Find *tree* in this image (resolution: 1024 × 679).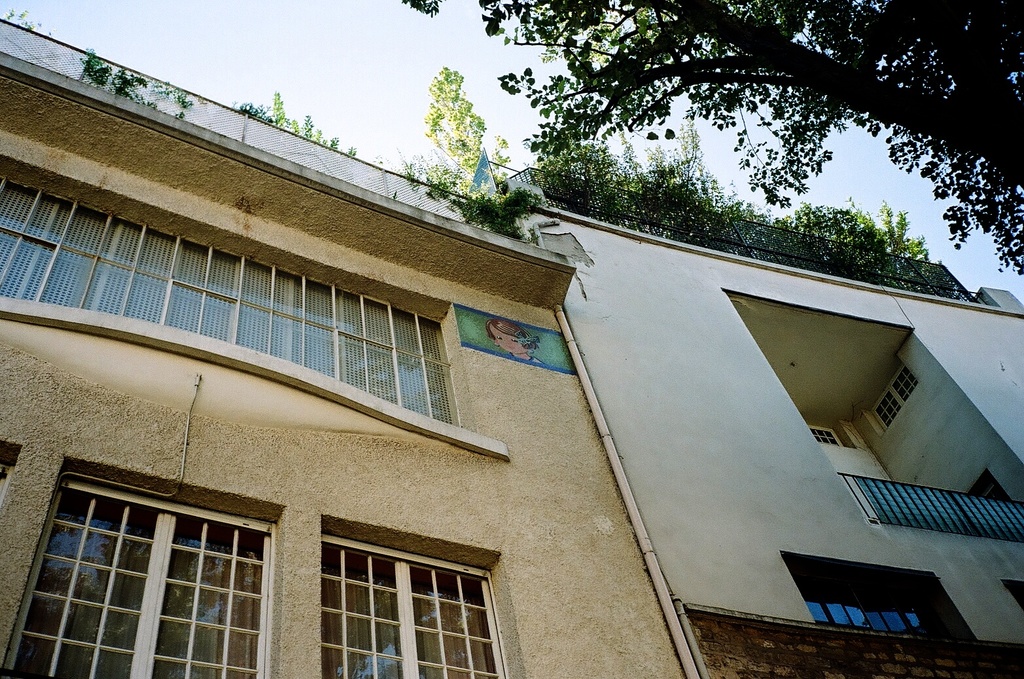
<bbox>400, 0, 1023, 276</bbox>.
